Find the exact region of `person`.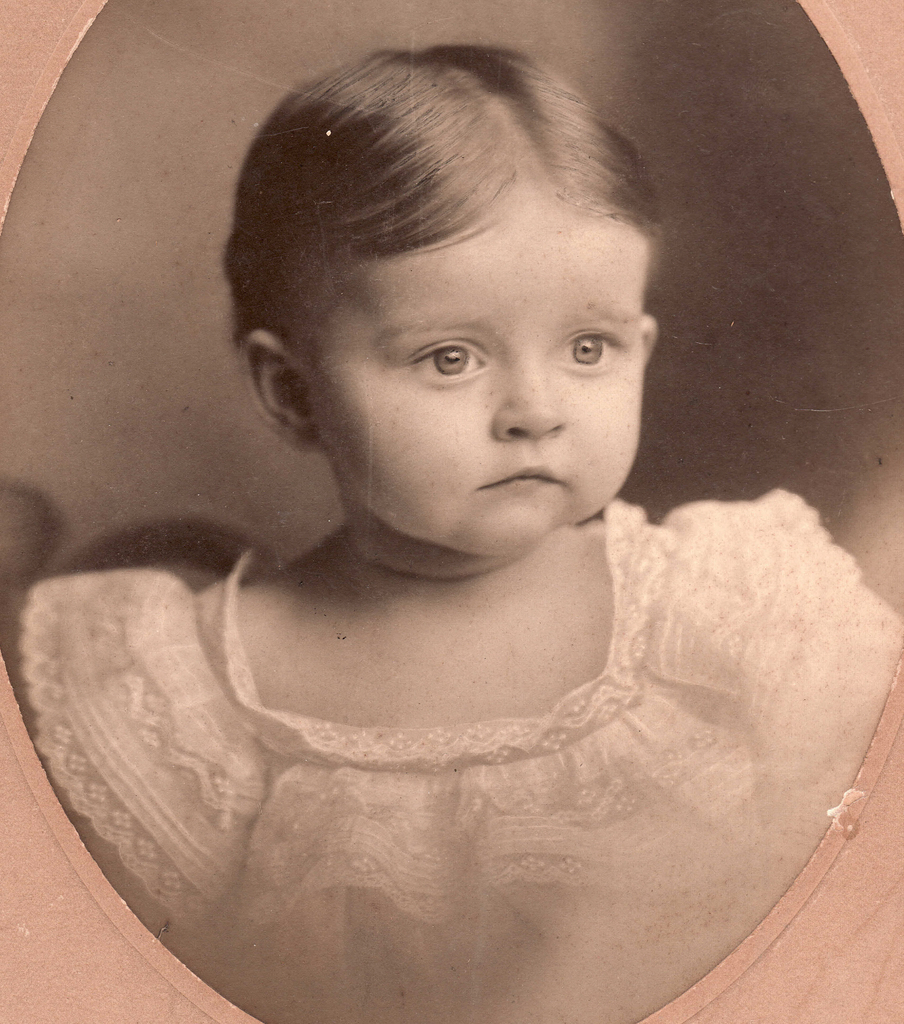
Exact region: x1=15, y1=37, x2=903, y2=1023.
